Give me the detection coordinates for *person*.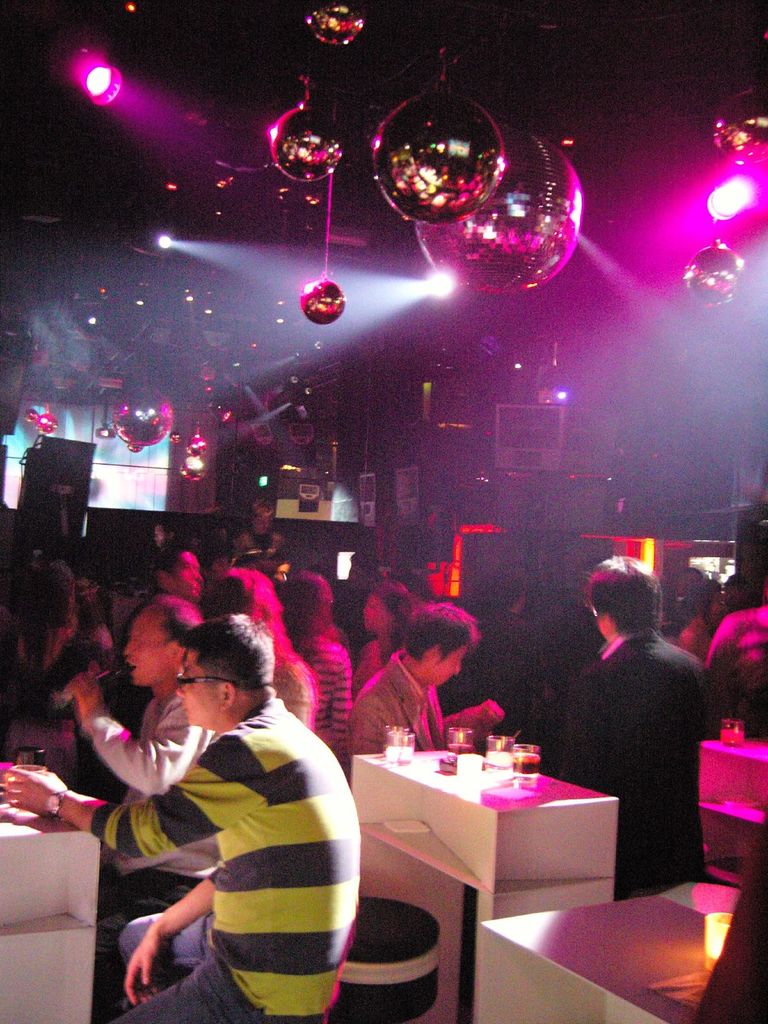
[583, 554, 719, 900].
